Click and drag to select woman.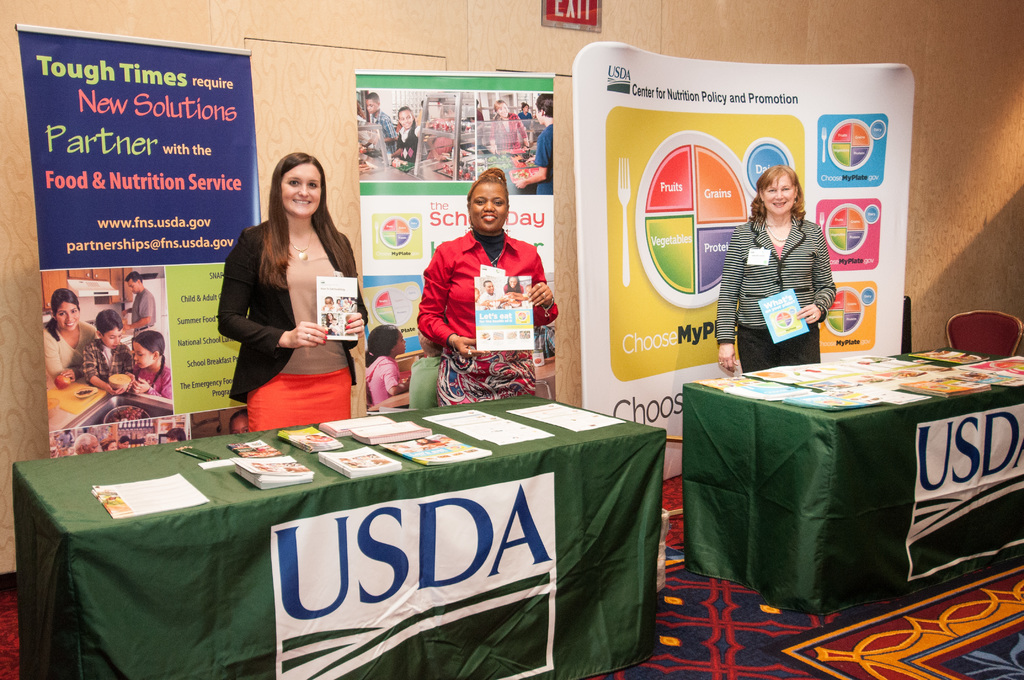
Selection: (x1=213, y1=150, x2=373, y2=433).
